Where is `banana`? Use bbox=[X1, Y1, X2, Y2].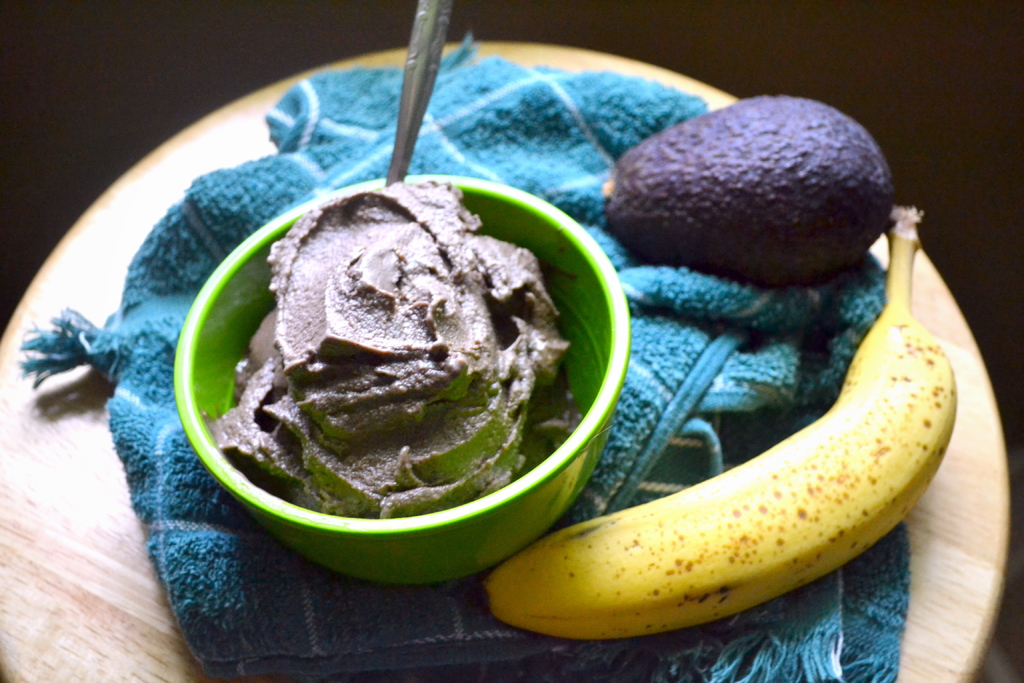
bbox=[517, 260, 954, 657].
